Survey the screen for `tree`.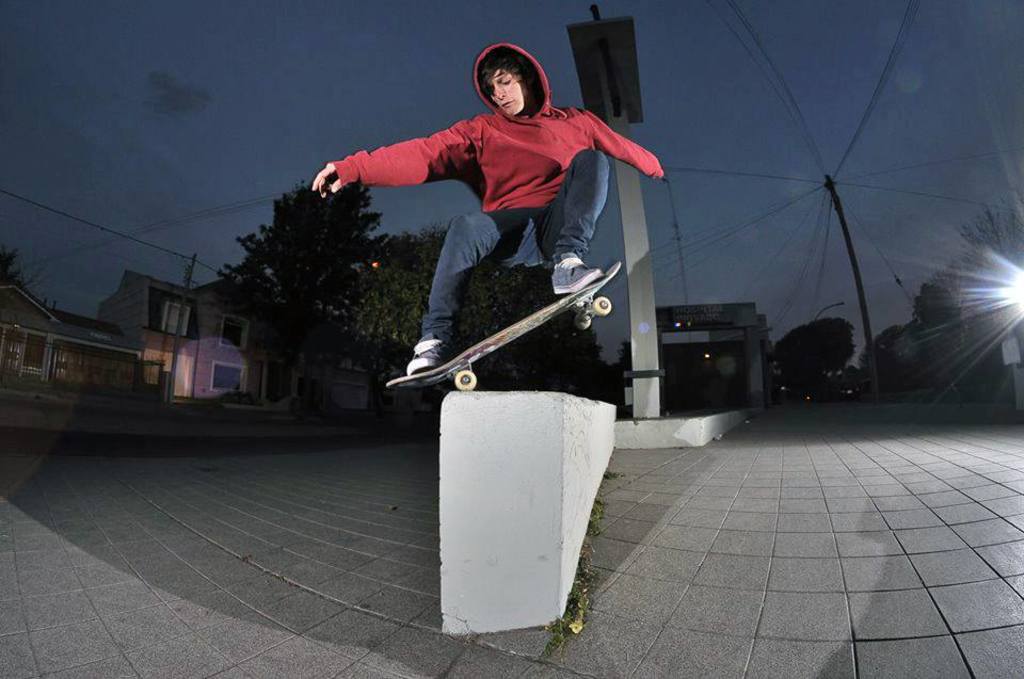
Survey found: {"left": 0, "top": 250, "right": 46, "bottom": 296}.
